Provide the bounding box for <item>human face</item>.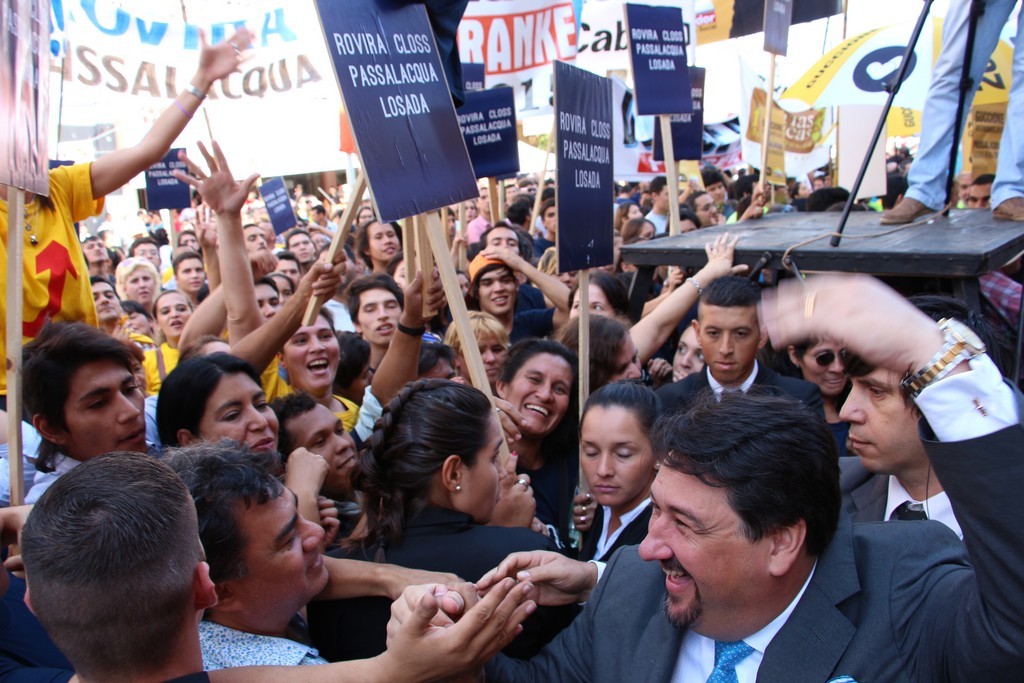
select_region(544, 199, 560, 236).
